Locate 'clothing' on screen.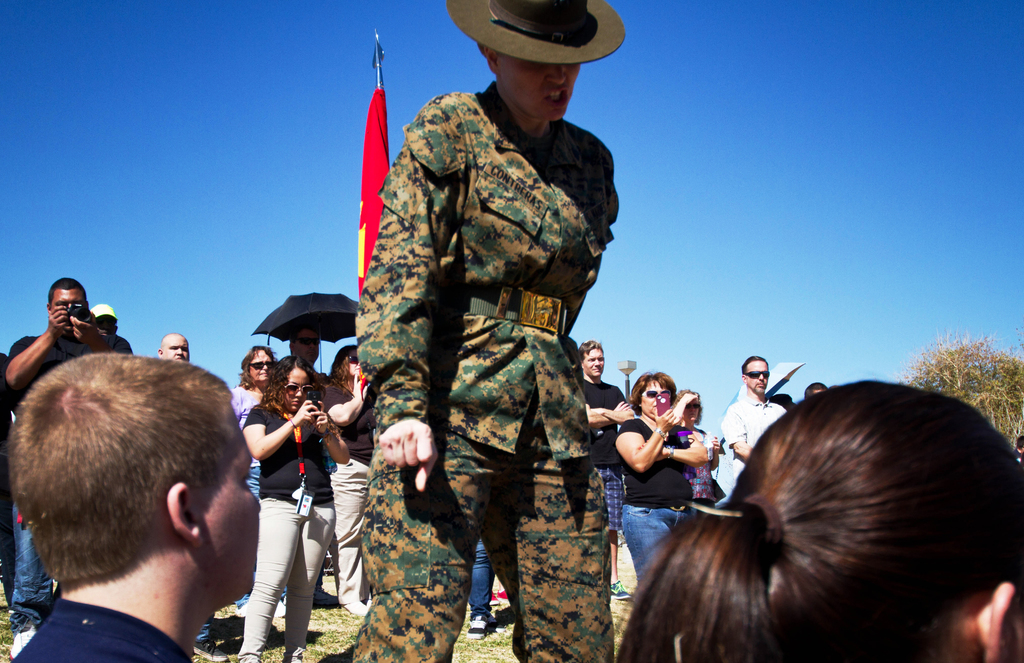
On screen at (83, 300, 122, 317).
